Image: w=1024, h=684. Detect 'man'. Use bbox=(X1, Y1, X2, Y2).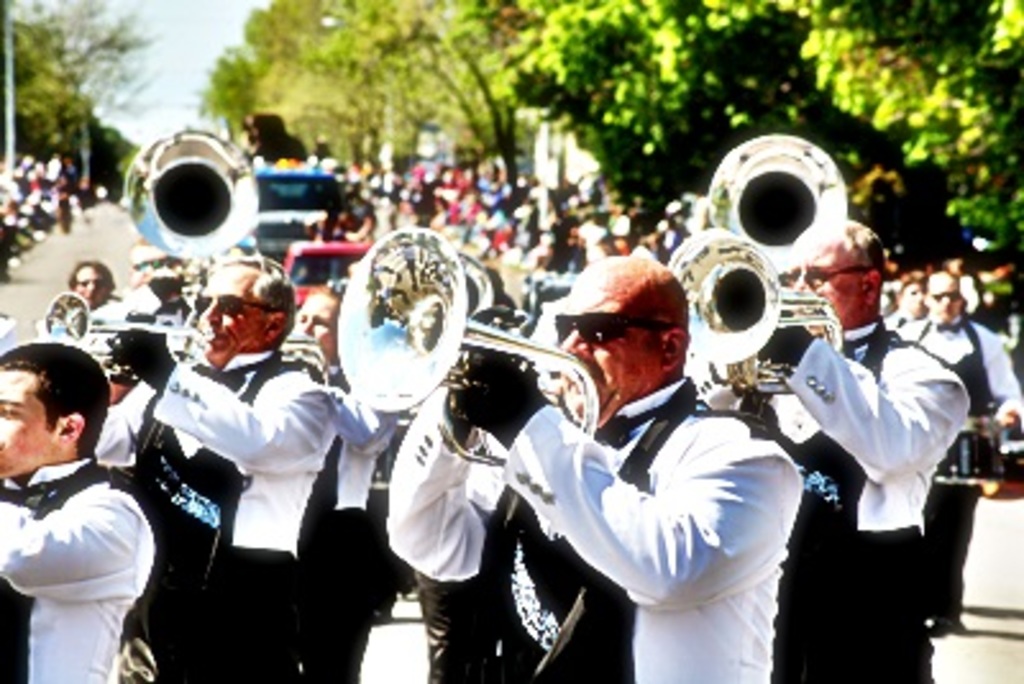
bbox=(0, 341, 156, 681).
